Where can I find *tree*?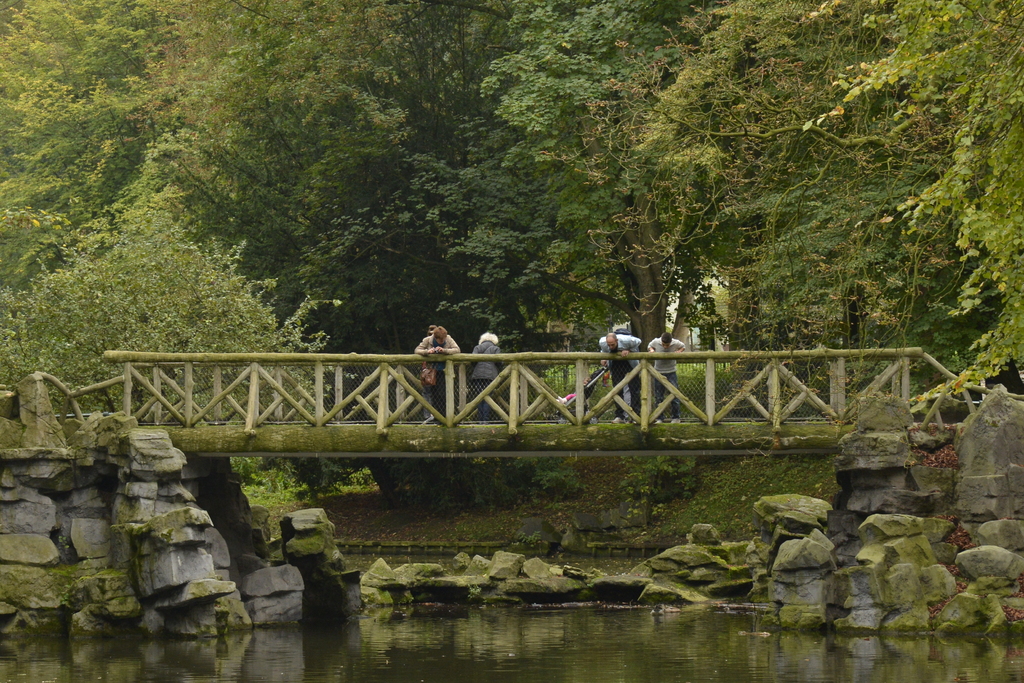
You can find it at select_region(180, 0, 558, 385).
